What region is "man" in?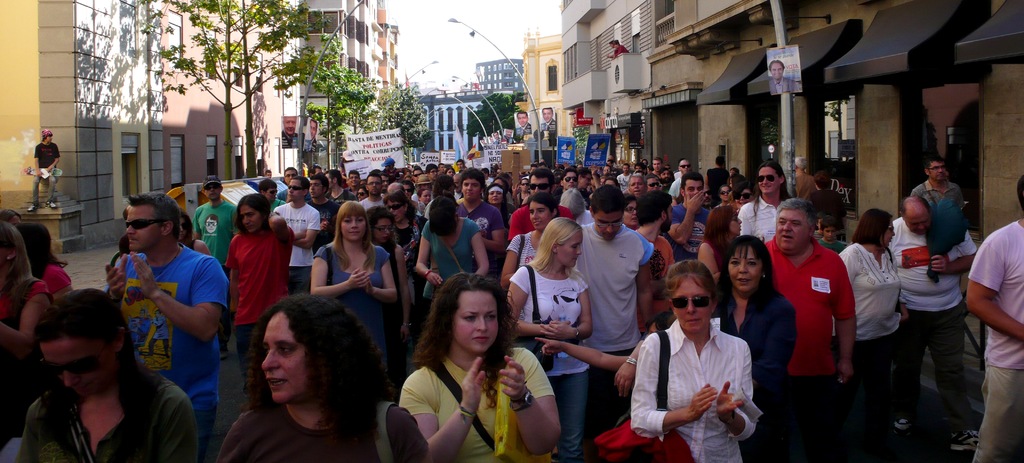
left=908, top=158, right=967, bottom=206.
